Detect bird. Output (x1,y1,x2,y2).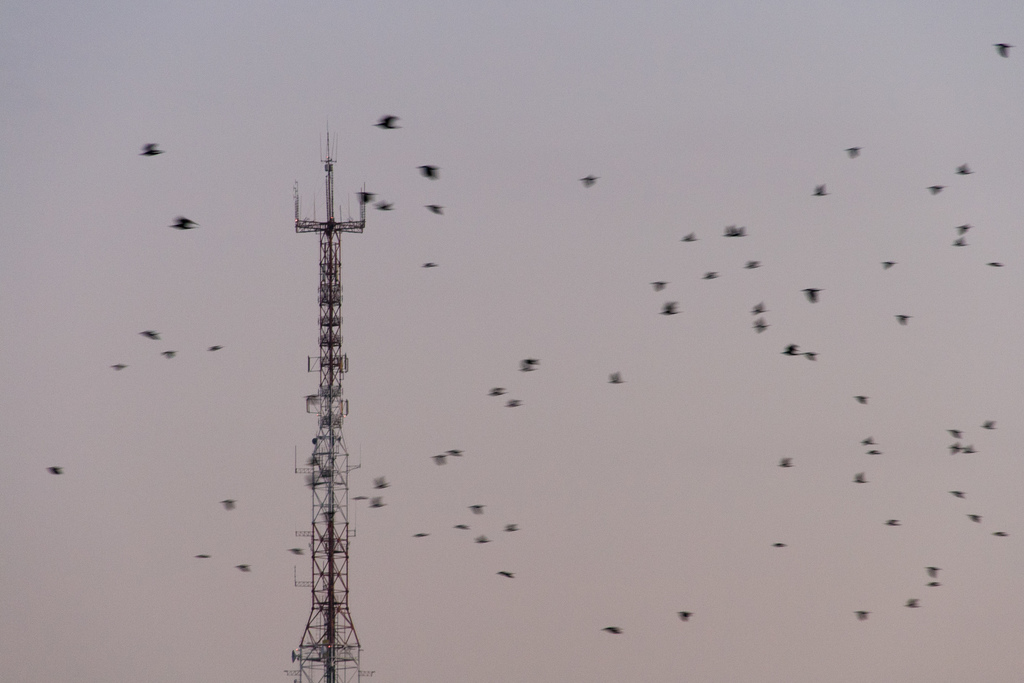
(369,108,405,132).
